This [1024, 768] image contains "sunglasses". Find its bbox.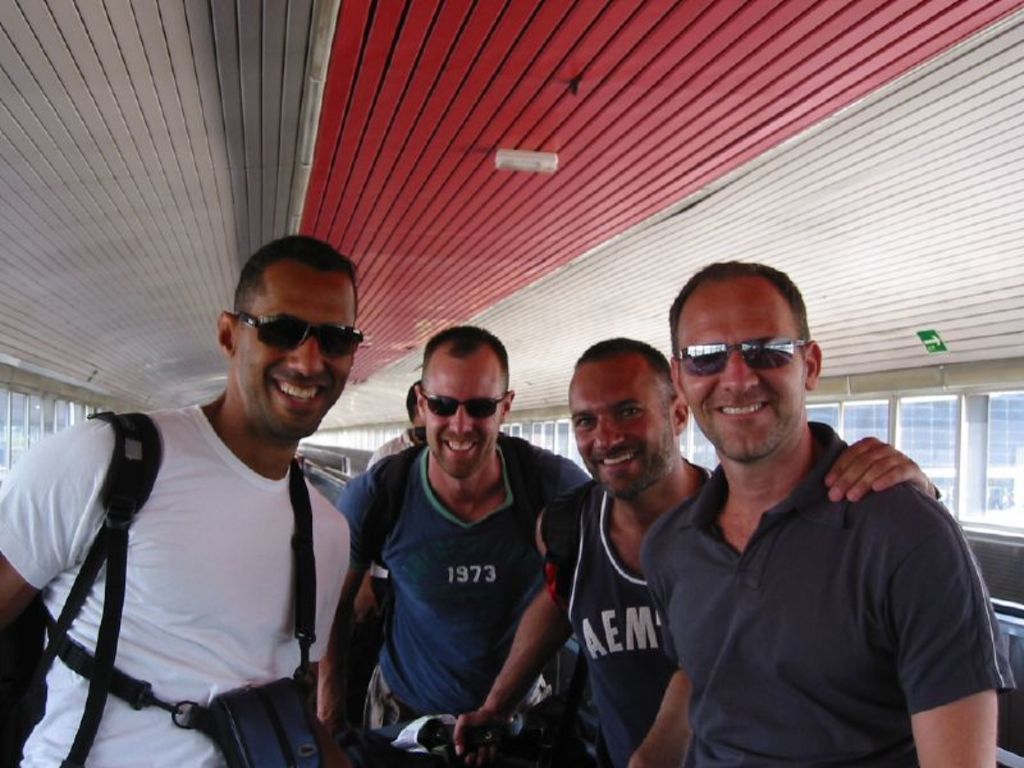
(422, 390, 507, 415).
